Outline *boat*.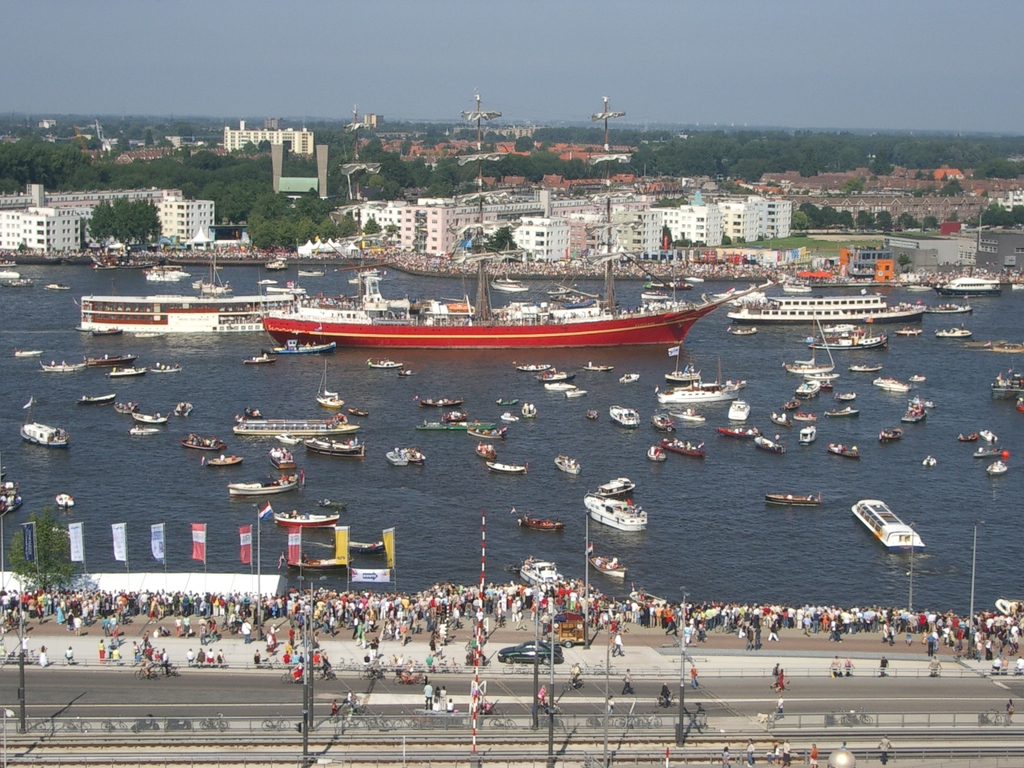
Outline: left=104, top=361, right=149, bottom=383.
